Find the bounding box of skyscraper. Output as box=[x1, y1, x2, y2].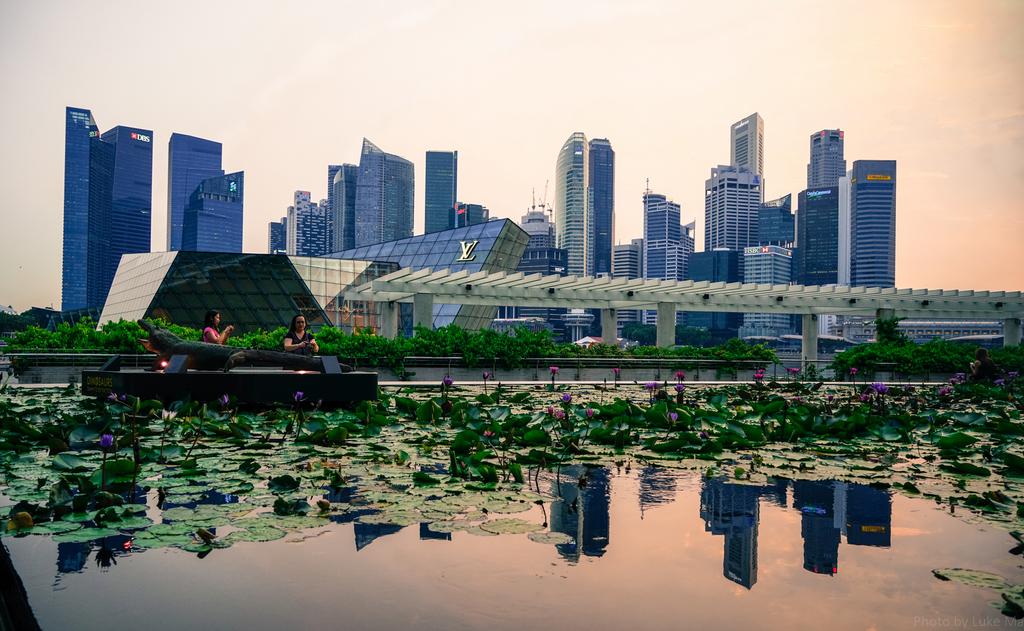
box=[617, 234, 641, 334].
